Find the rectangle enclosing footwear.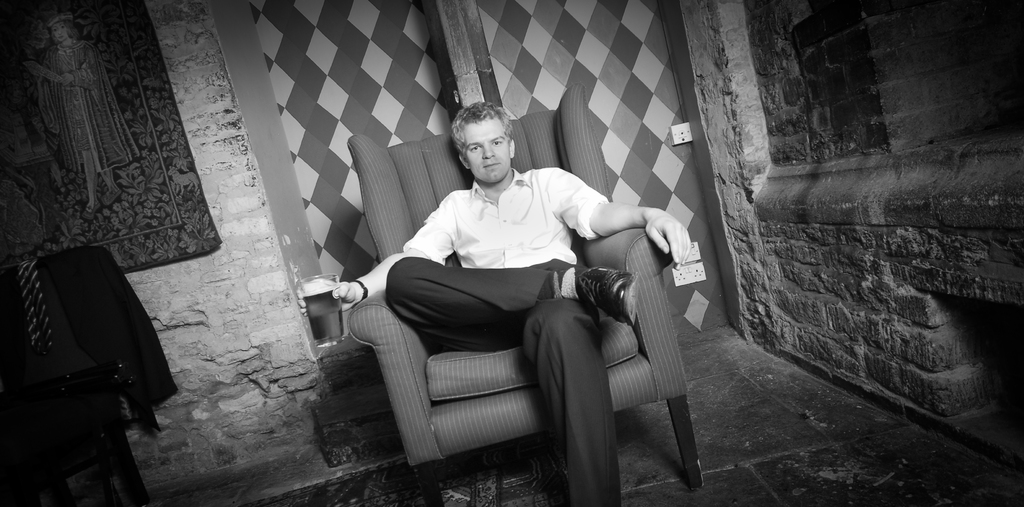
bbox=[580, 261, 634, 323].
